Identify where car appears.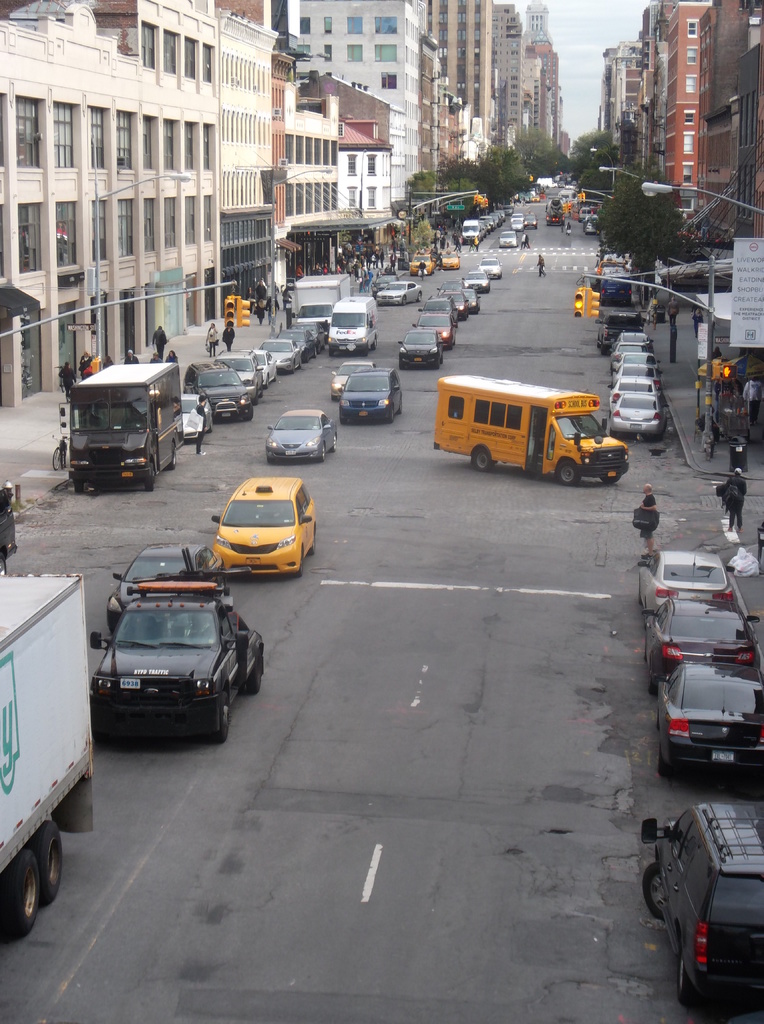
Appears at BBox(437, 250, 460, 269).
